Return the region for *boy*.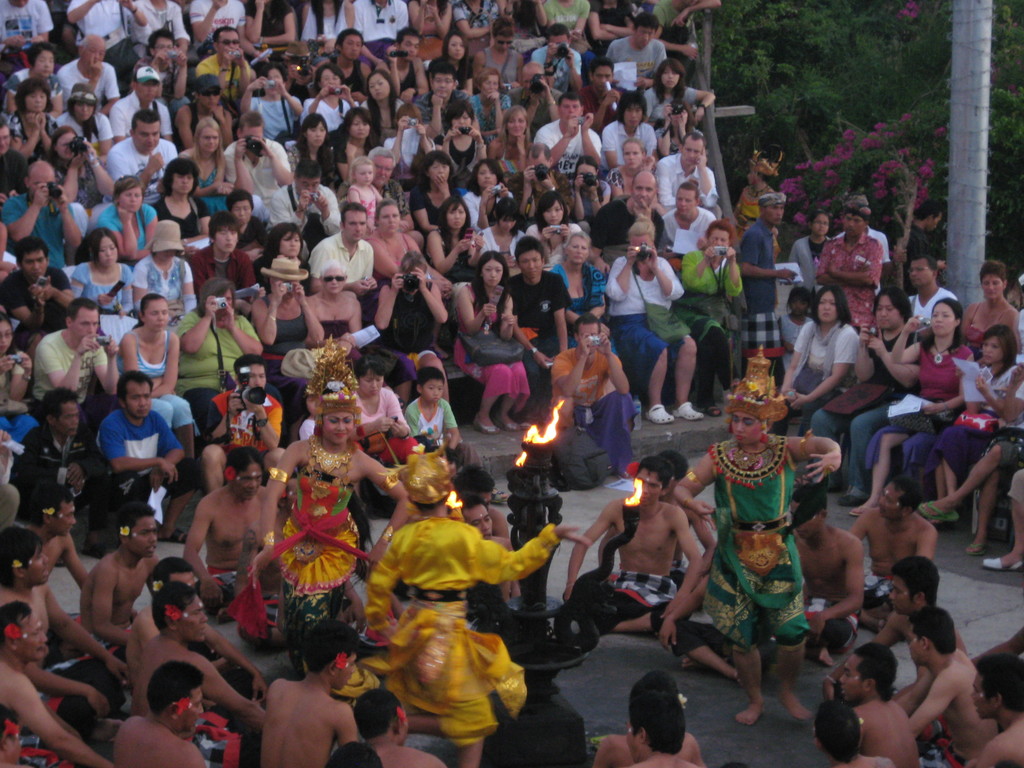
pyautogui.locateOnScreen(592, 669, 703, 767).
